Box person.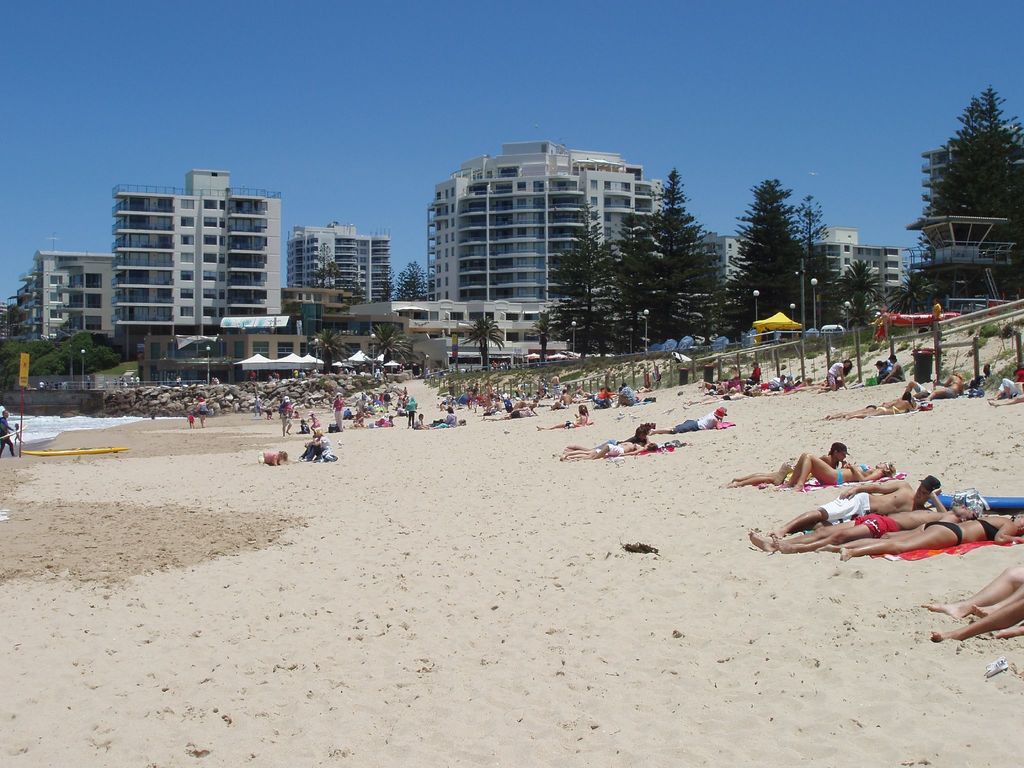
bbox=(556, 420, 660, 459).
